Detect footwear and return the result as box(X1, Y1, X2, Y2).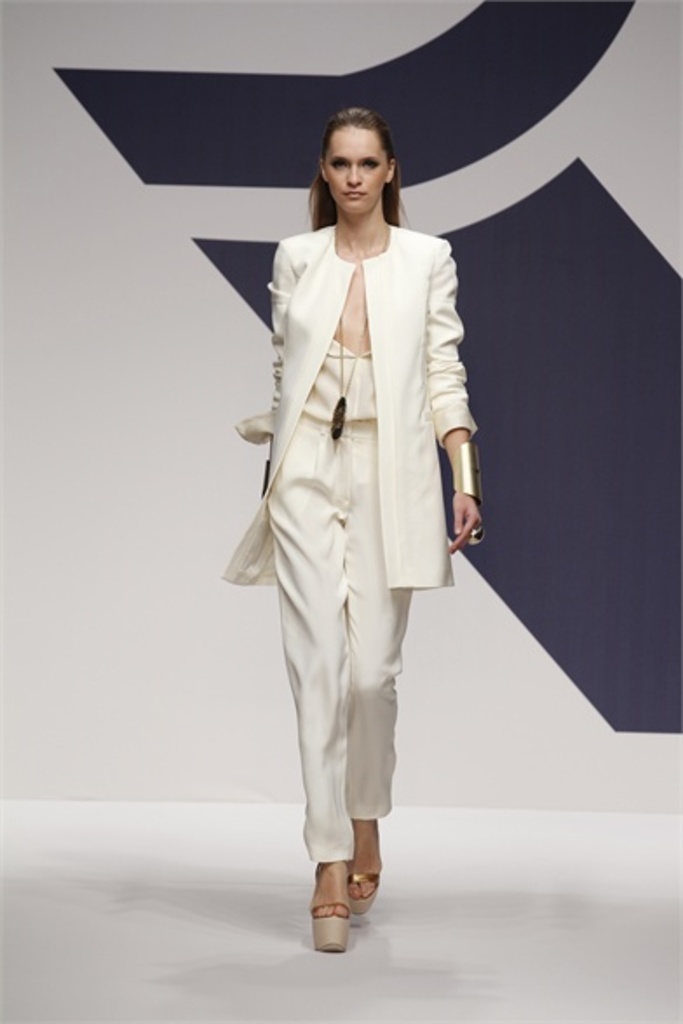
box(345, 857, 383, 923).
